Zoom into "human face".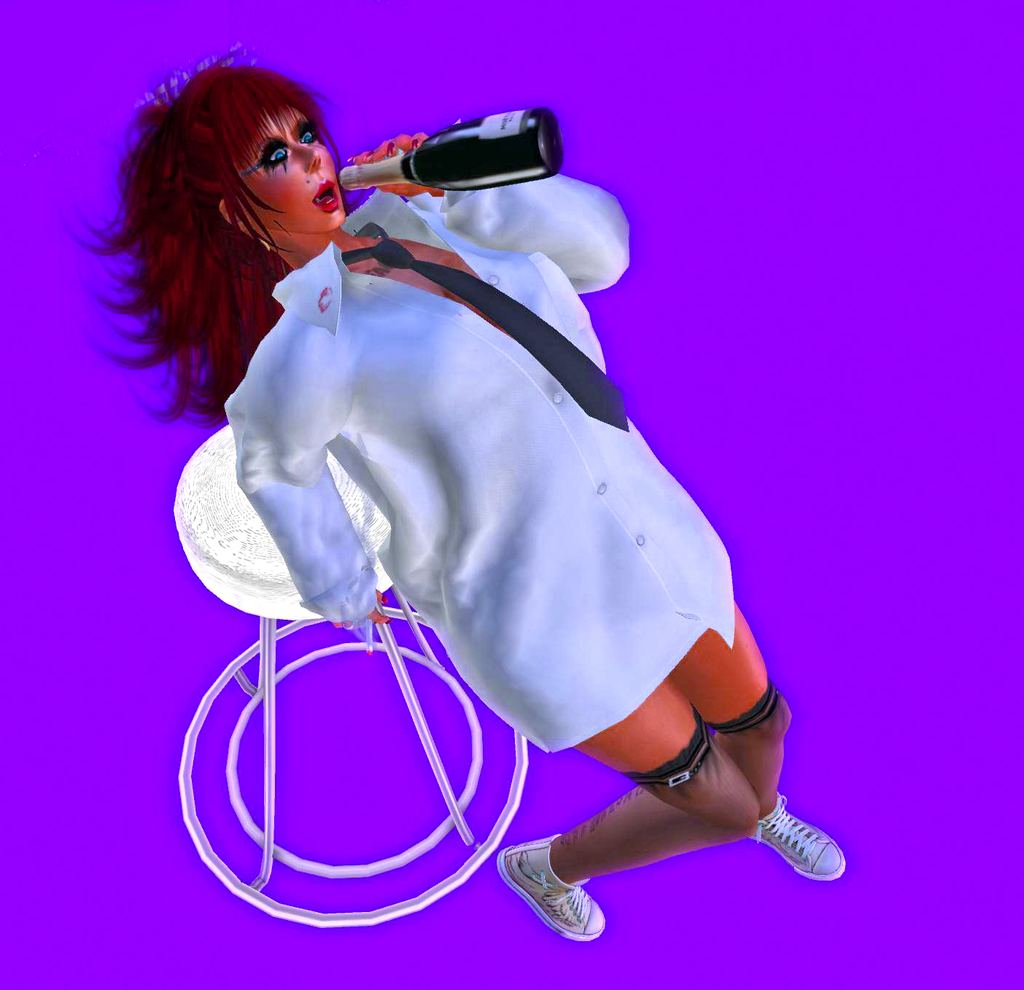
Zoom target: [x1=230, y1=107, x2=345, y2=236].
